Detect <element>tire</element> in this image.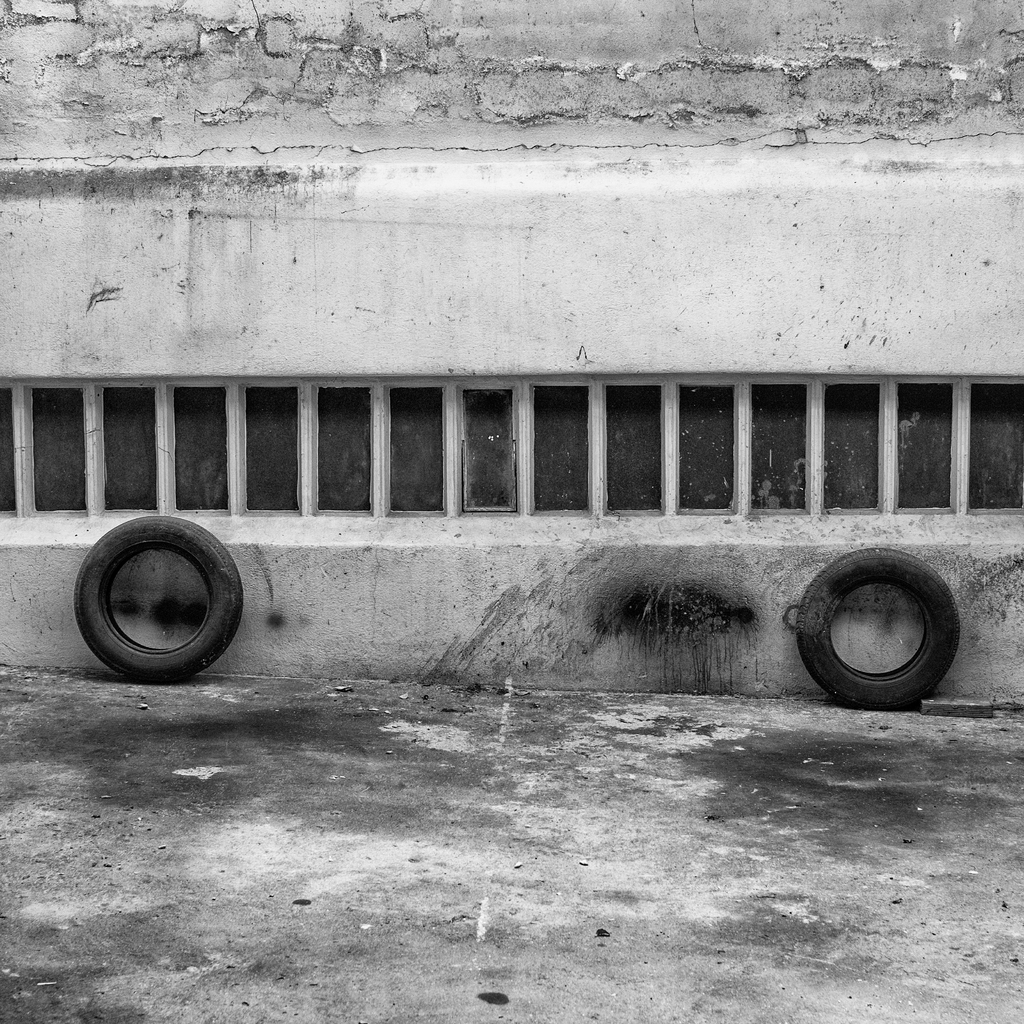
Detection: box(74, 513, 245, 680).
